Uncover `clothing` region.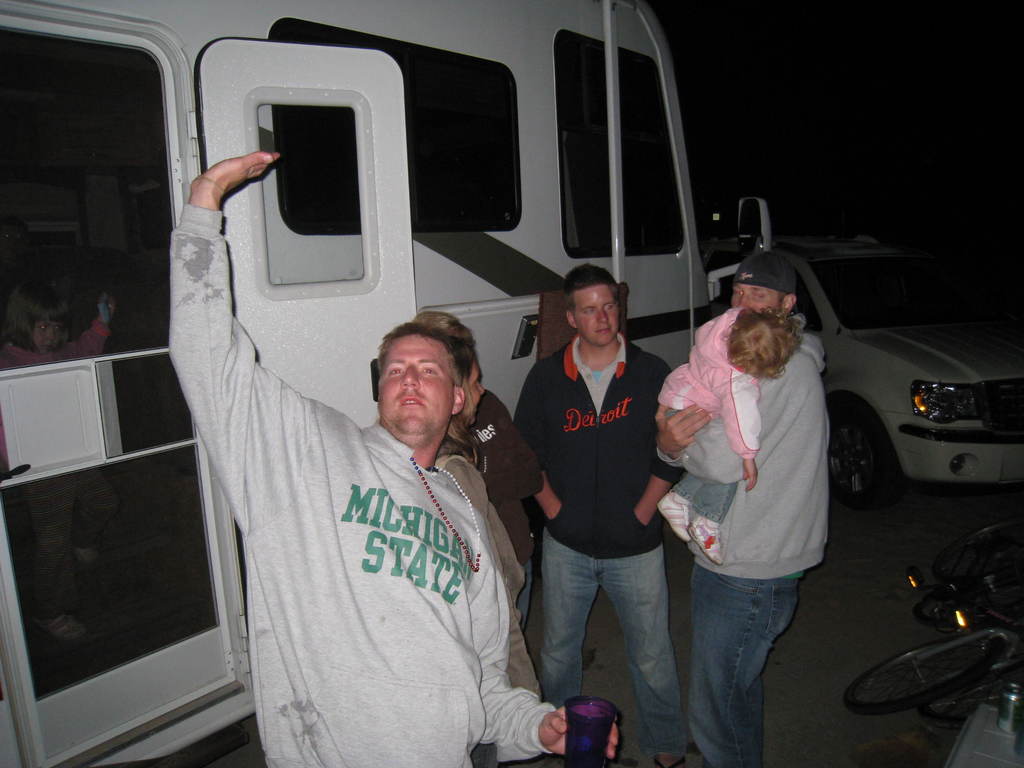
Uncovered: {"left": 511, "top": 330, "right": 671, "bottom": 758}.
